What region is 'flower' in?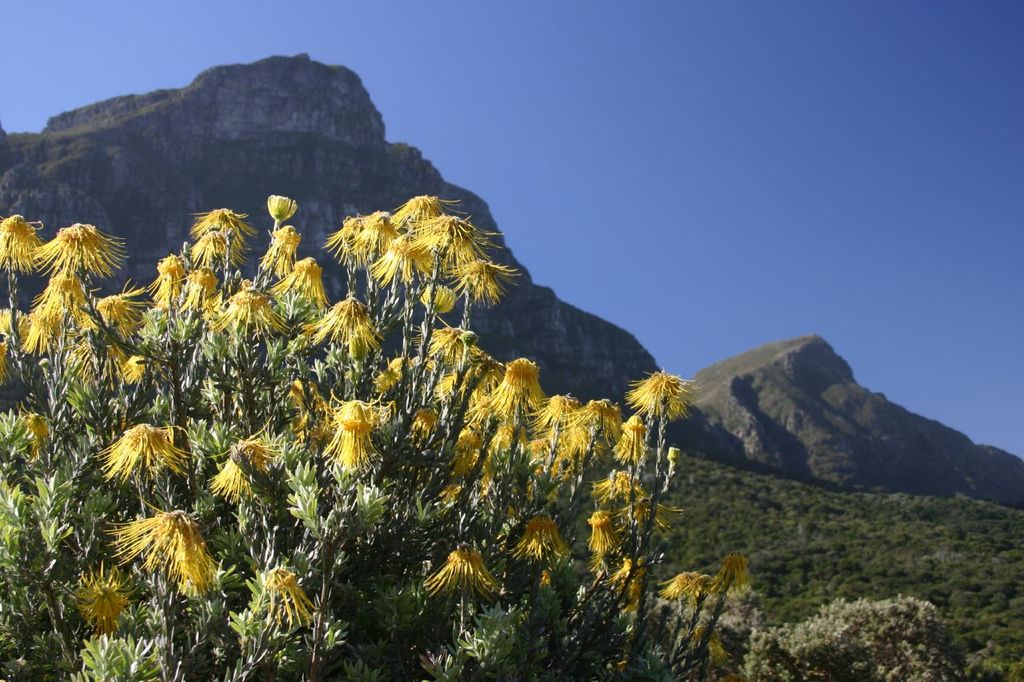
(190, 208, 252, 253).
